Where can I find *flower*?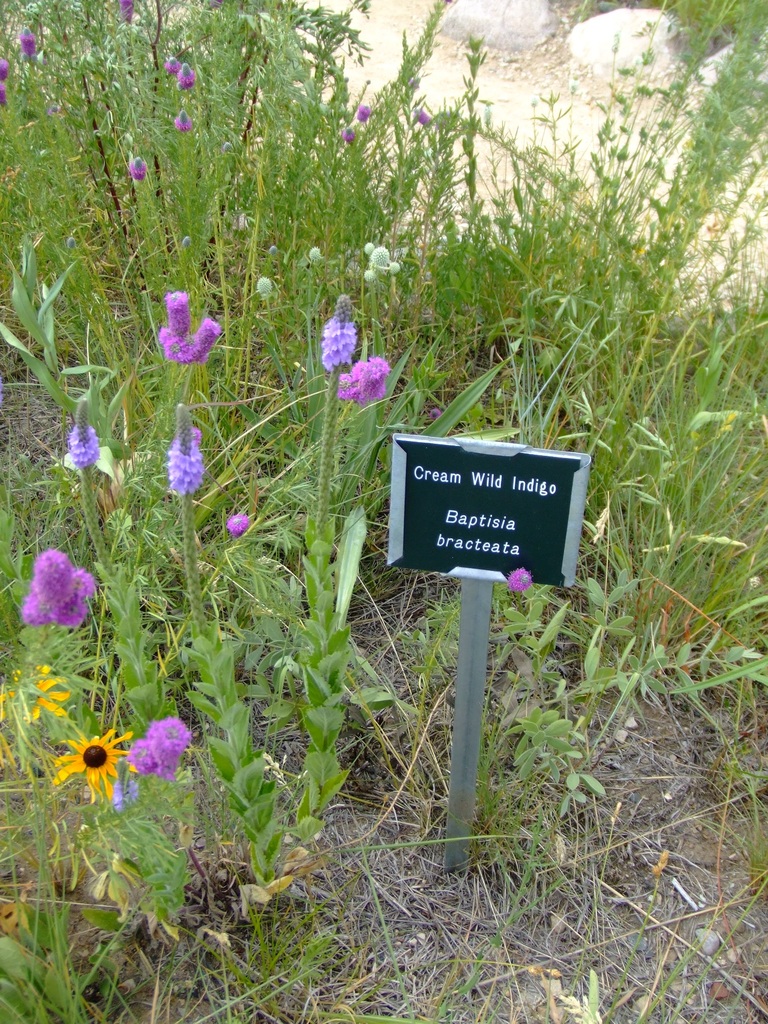
You can find it at <region>174, 109, 191, 134</region>.
